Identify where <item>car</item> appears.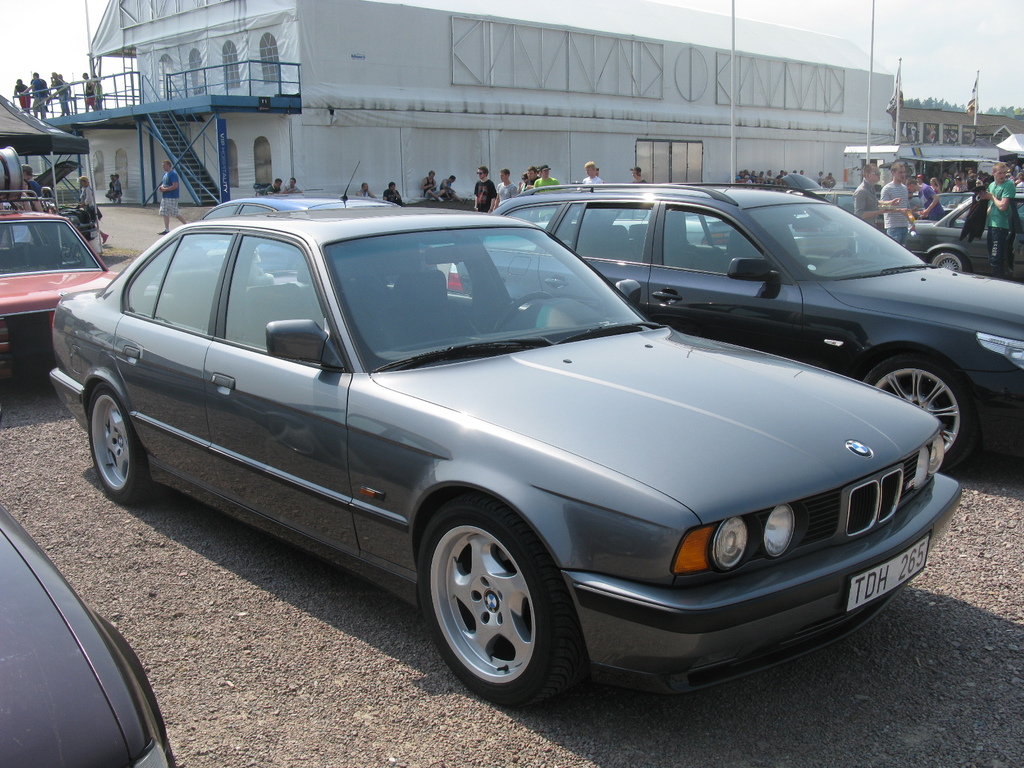
Appears at <box>912,183,984,221</box>.
